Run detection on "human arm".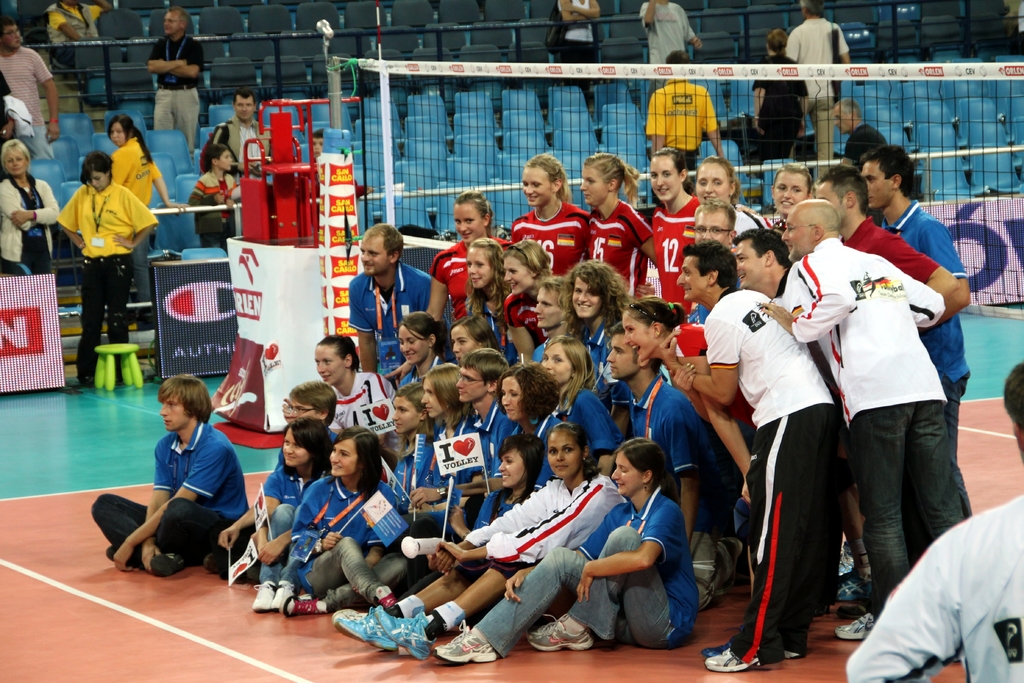
Result: l=581, t=514, r=680, b=589.
